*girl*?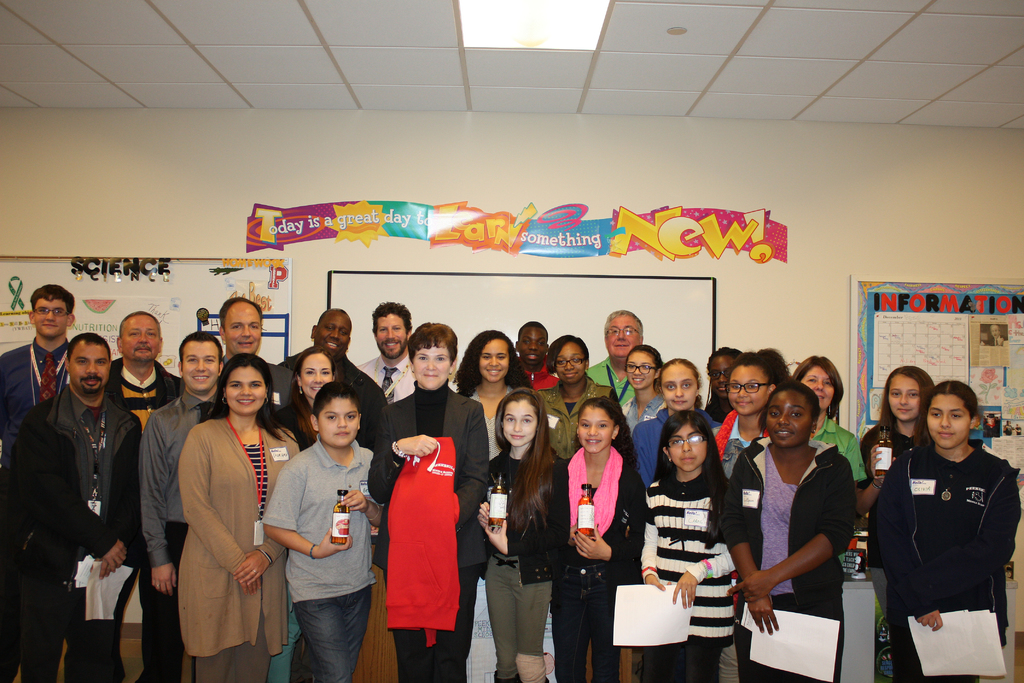
614:343:672:437
